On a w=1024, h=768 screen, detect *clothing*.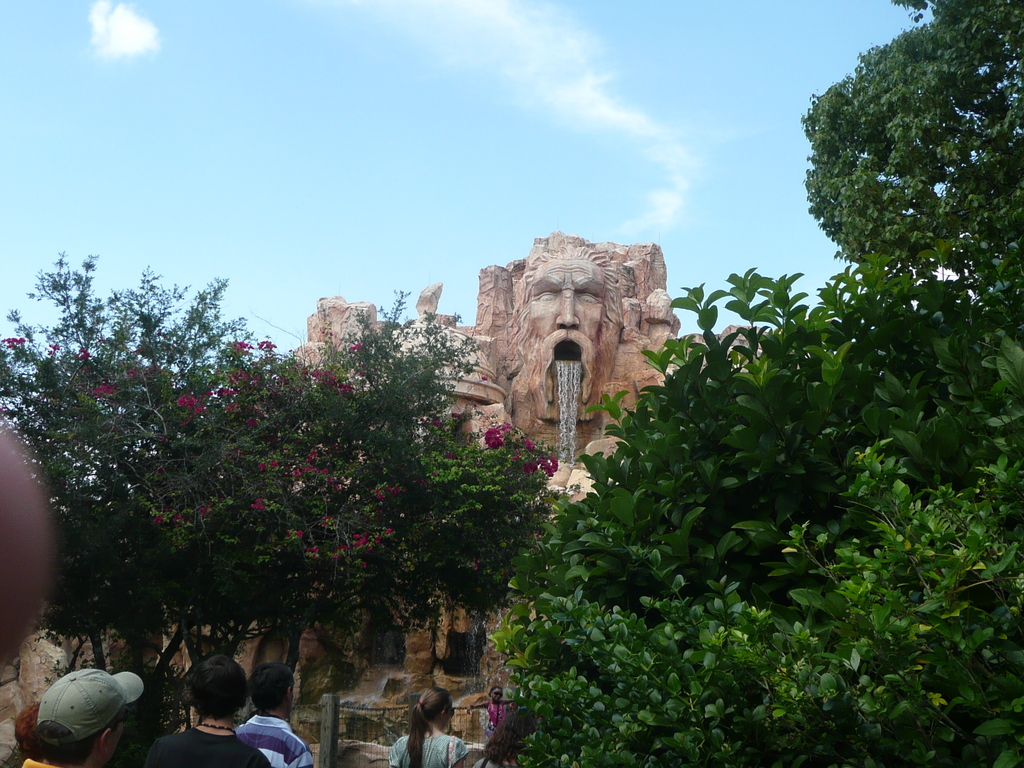
(391, 730, 470, 767).
